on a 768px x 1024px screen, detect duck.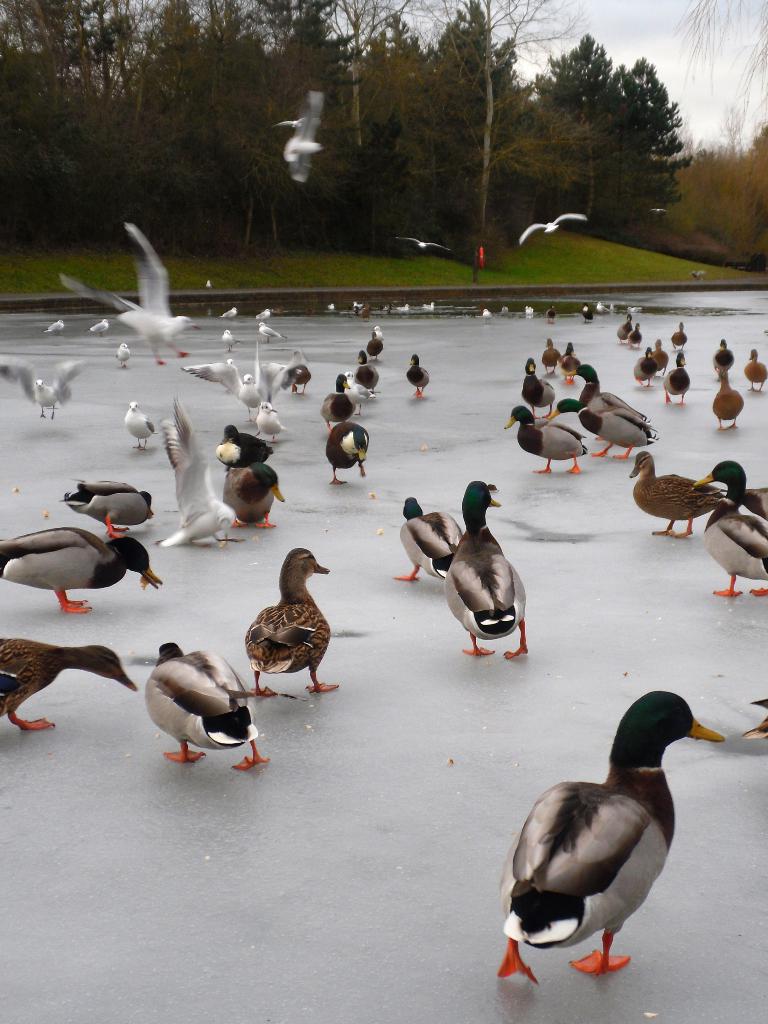
[151, 397, 249, 554].
